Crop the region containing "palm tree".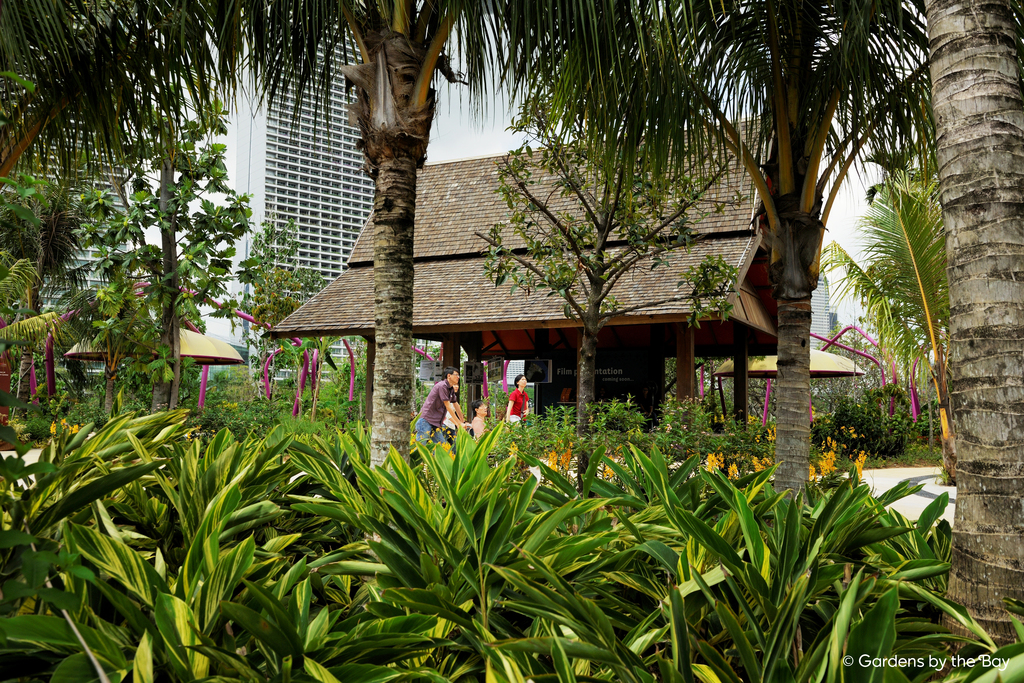
Crop region: locate(479, 124, 678, 486).
